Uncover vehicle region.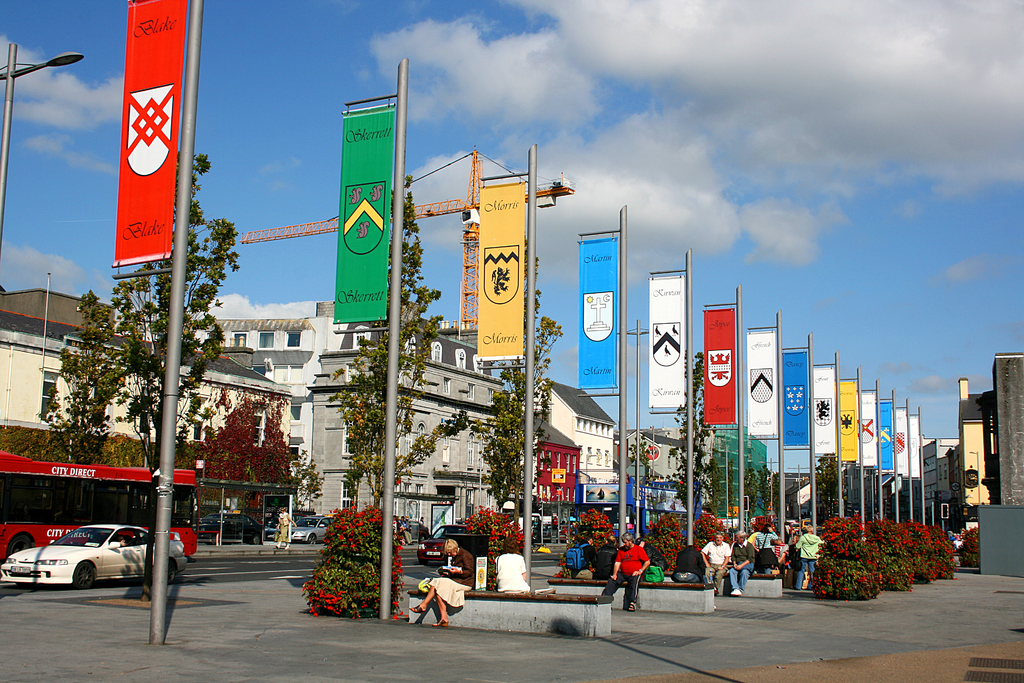
Uncovered: detection(0, 524, 186, 586).
